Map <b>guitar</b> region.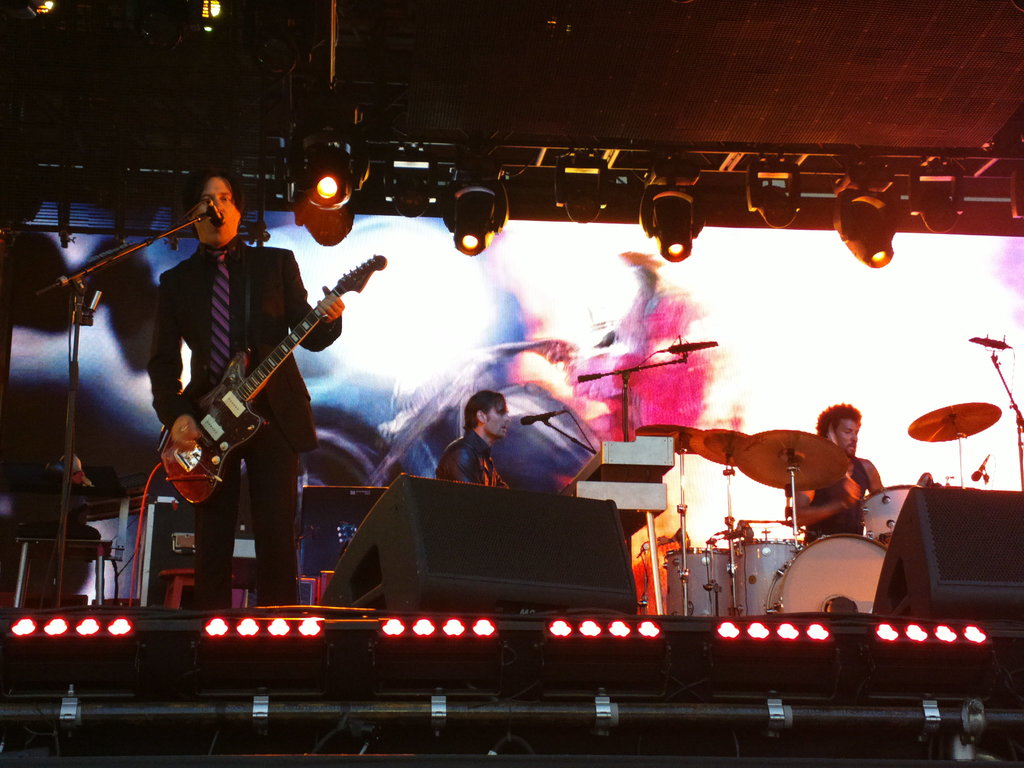
Mapped to l=132, t=246, r=363, b=501.
